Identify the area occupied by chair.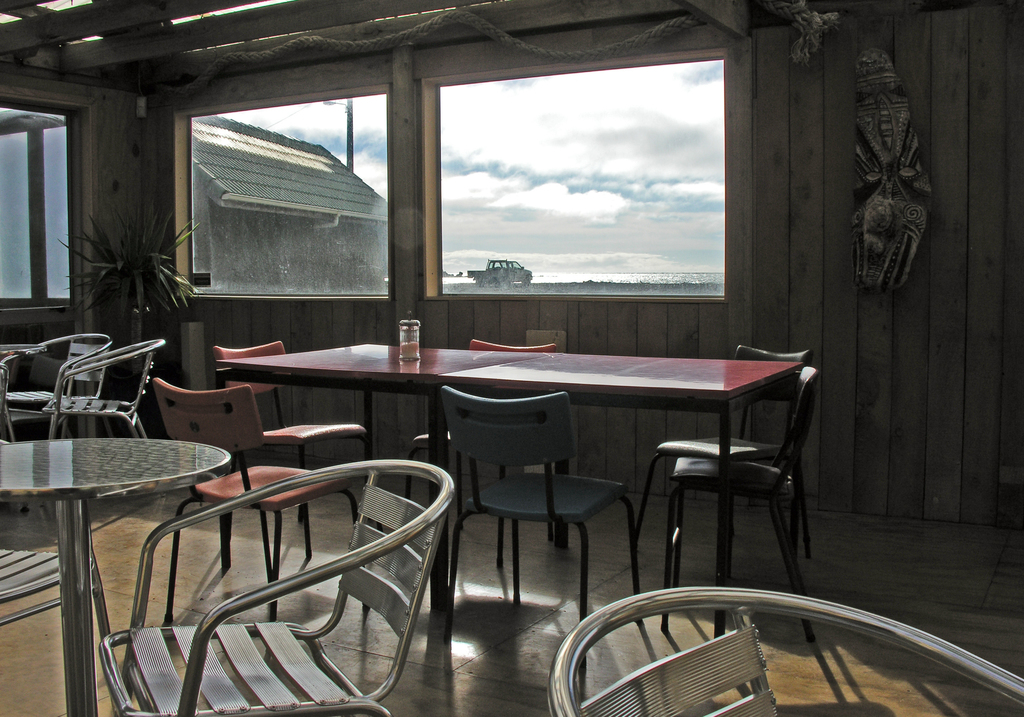
Area: l=451, t=398, r=636, b=597.
